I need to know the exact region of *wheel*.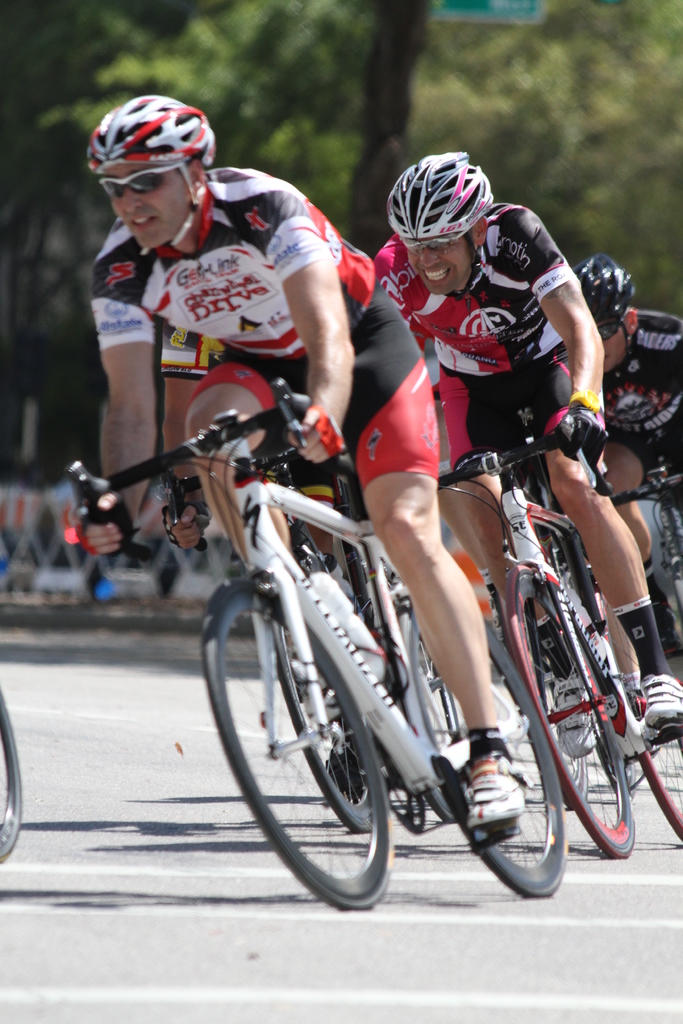
Region: (x1=0, y1=685, x2=30, y2=872).
